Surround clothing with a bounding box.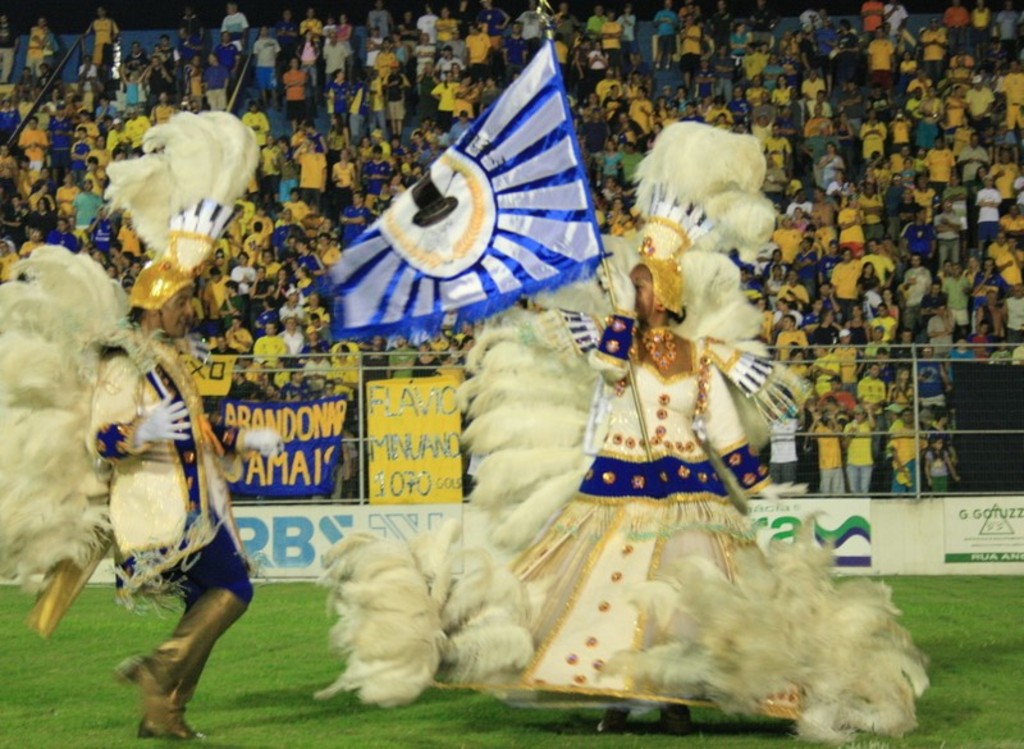
913, 193, 937, 227.
